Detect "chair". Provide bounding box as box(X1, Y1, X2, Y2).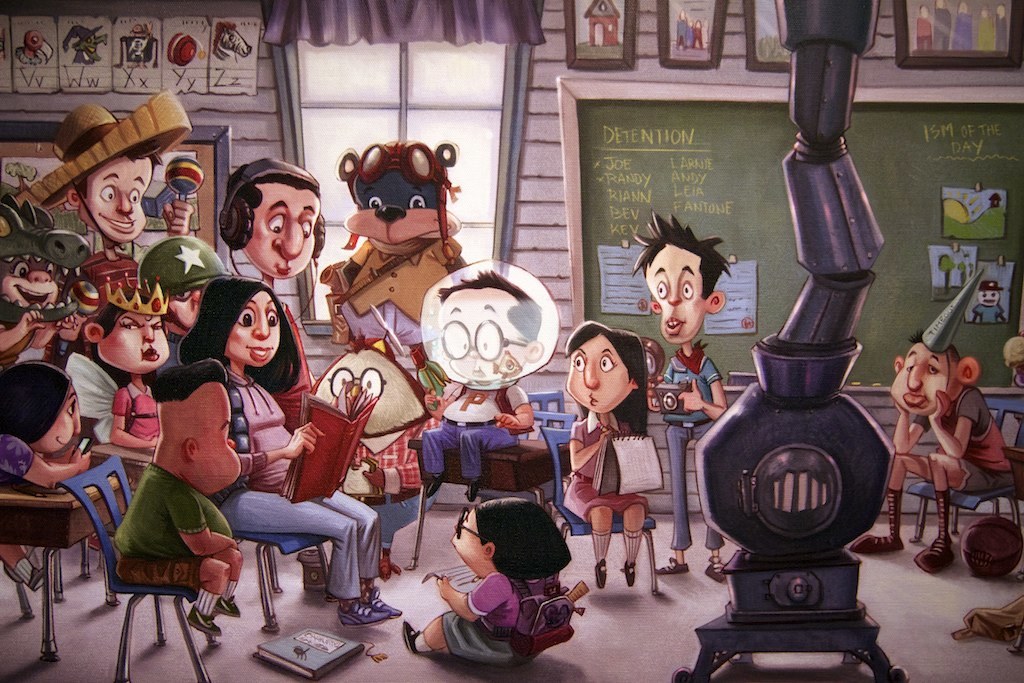
box(91, 459, 234, 675).
